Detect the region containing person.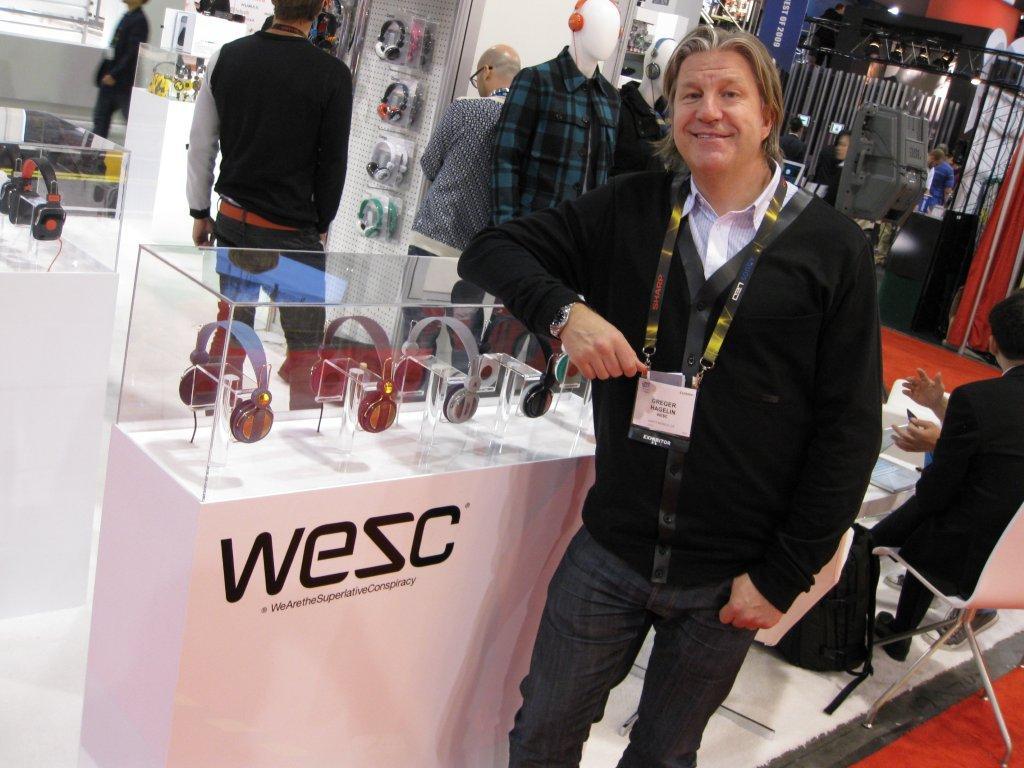
locate(404, 41, 527, 377).
